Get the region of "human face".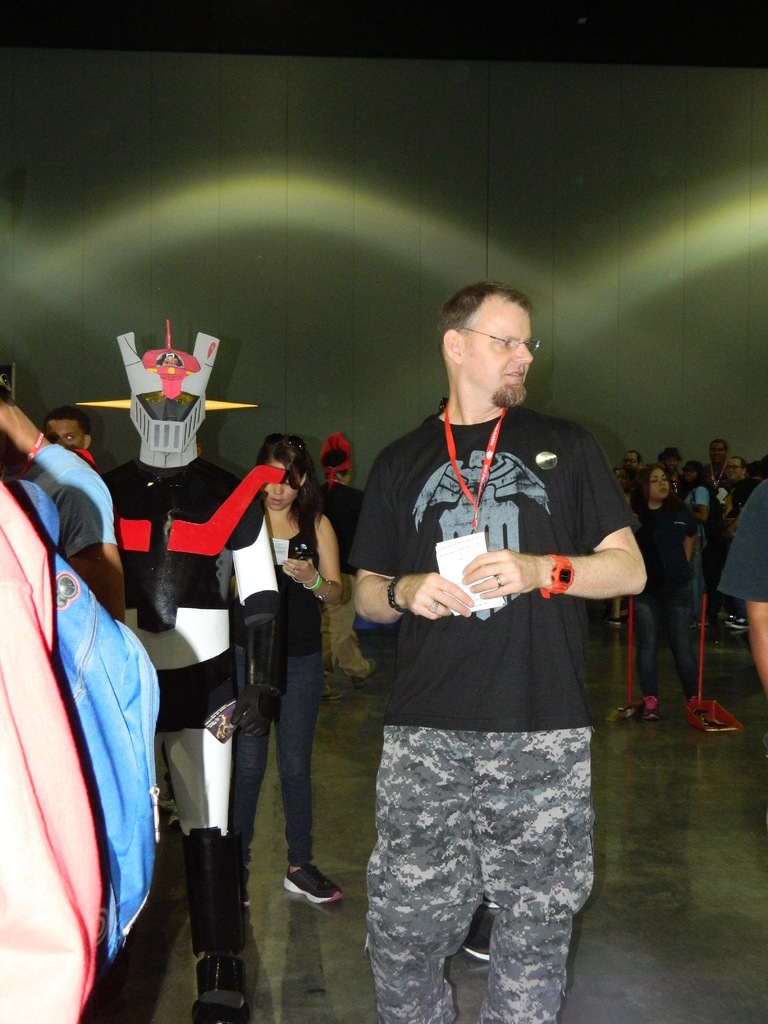
left=466, top=305, right=534, bottom=407.
